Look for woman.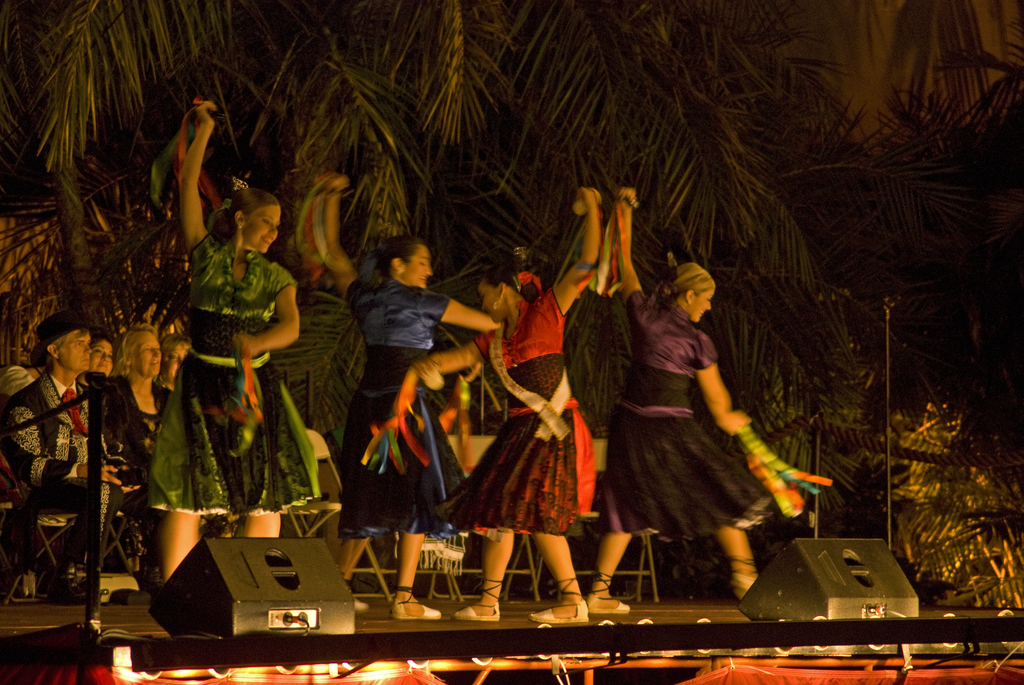
Found: [98, 321, 168, 517].
